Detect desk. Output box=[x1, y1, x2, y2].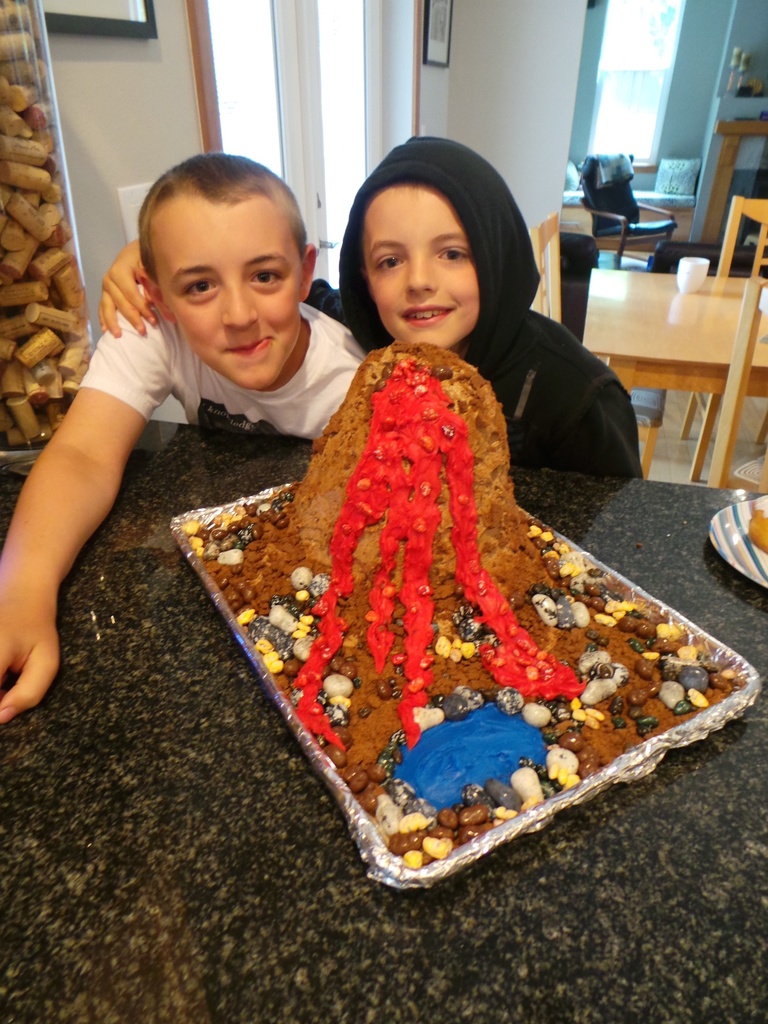
box=[580, 268, 767, 394].
